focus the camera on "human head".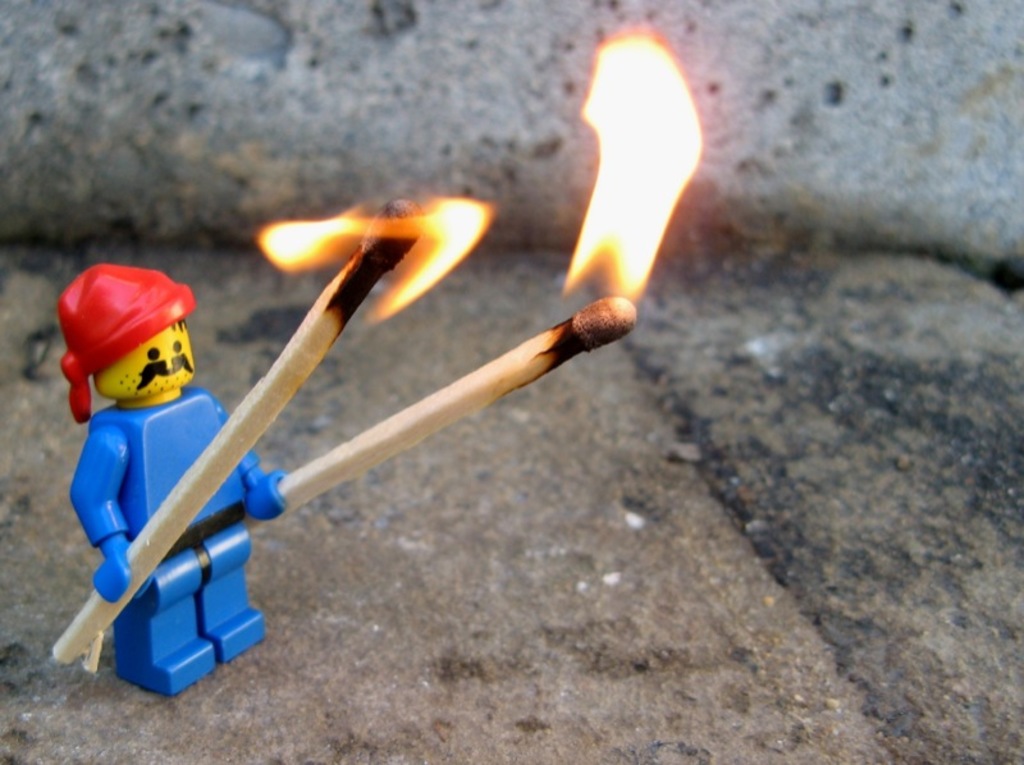
Focus region: [49, 257, 204, 420].
